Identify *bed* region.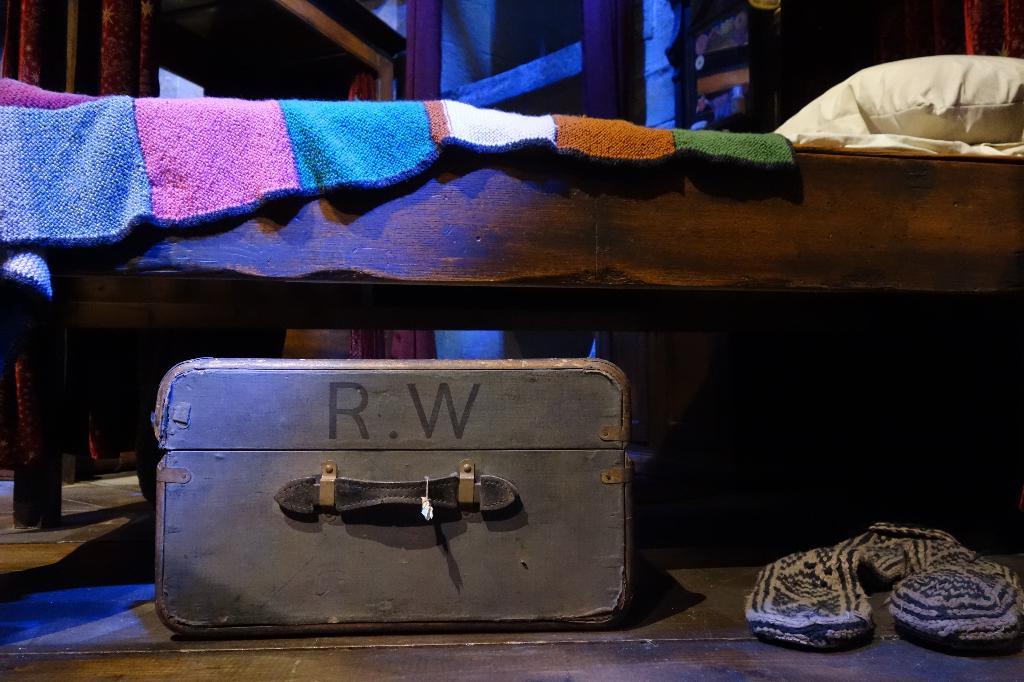
Region: select_region(0, 99, 1023, 533).
